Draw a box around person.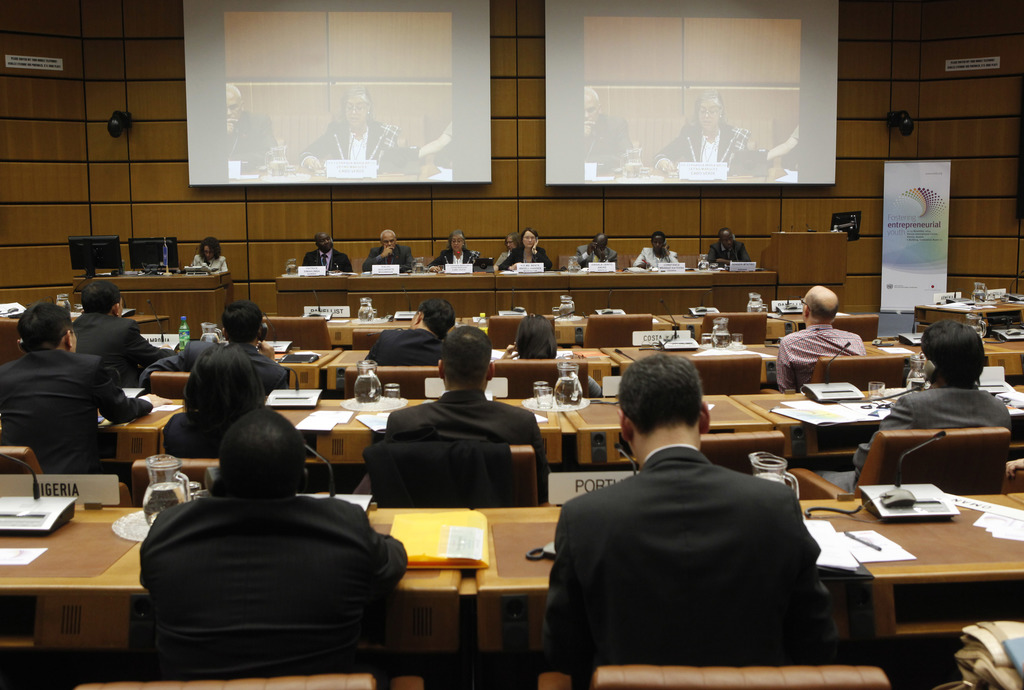
{"left": 584, "top": 86, "right": 629, "bottom": 173}.
